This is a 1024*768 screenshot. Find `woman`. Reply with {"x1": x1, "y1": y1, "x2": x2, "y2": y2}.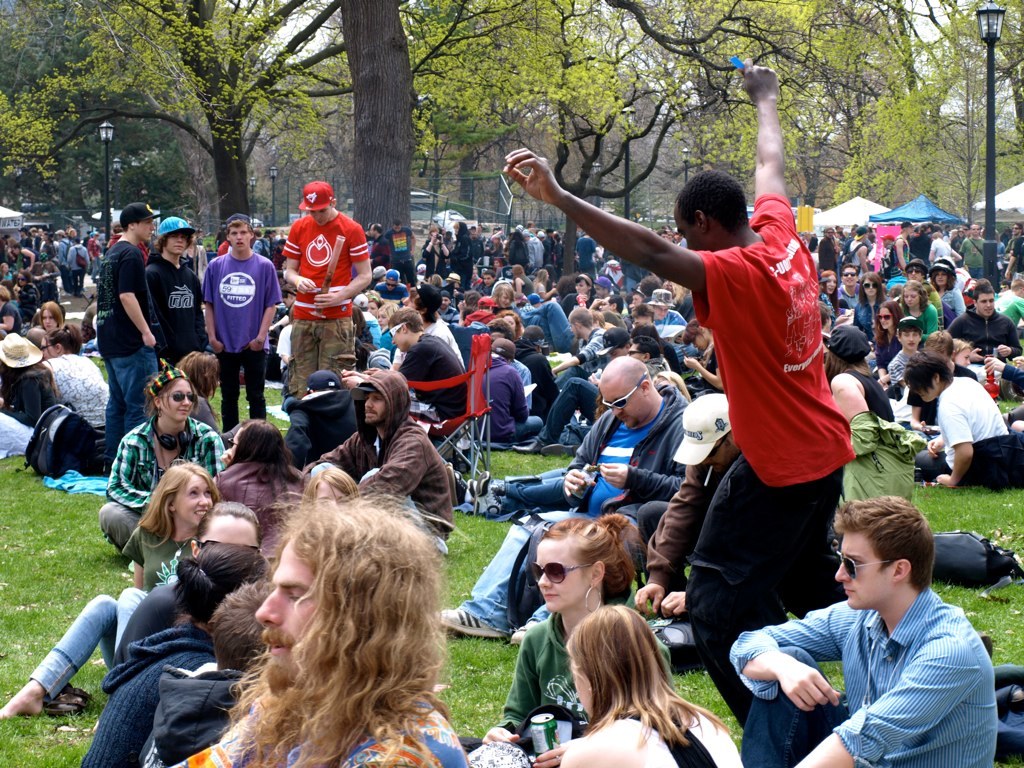
{"x1": 876, "y1": 300, "x2": 906, "y2": 361}.
